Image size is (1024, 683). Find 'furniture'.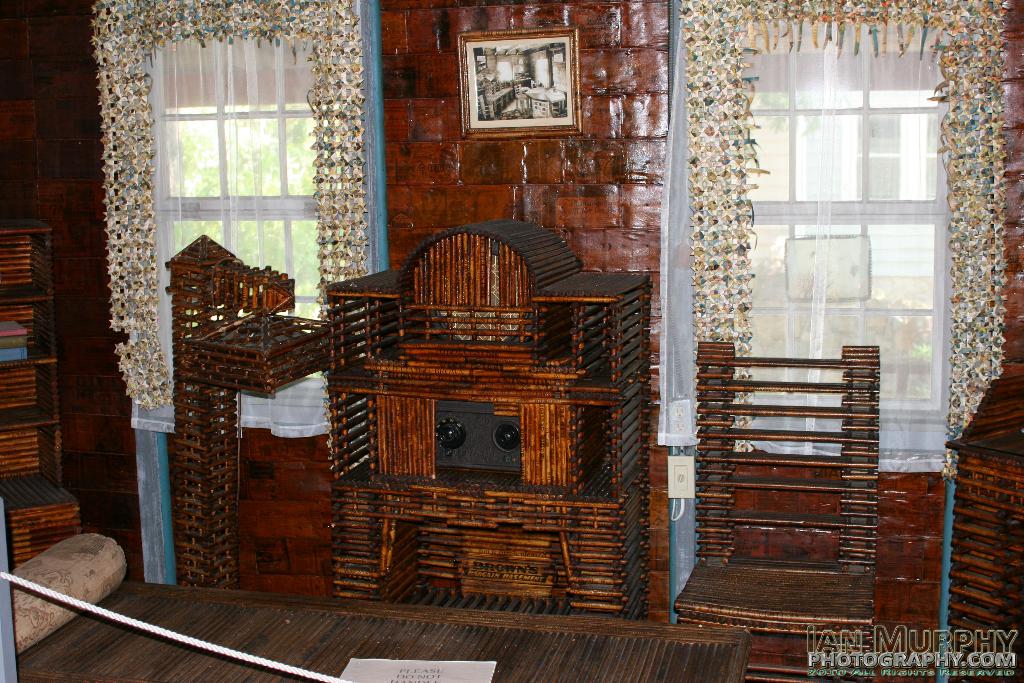
{"x1": 673, "y1": 338, "x2": 879, "y2": 682}.
